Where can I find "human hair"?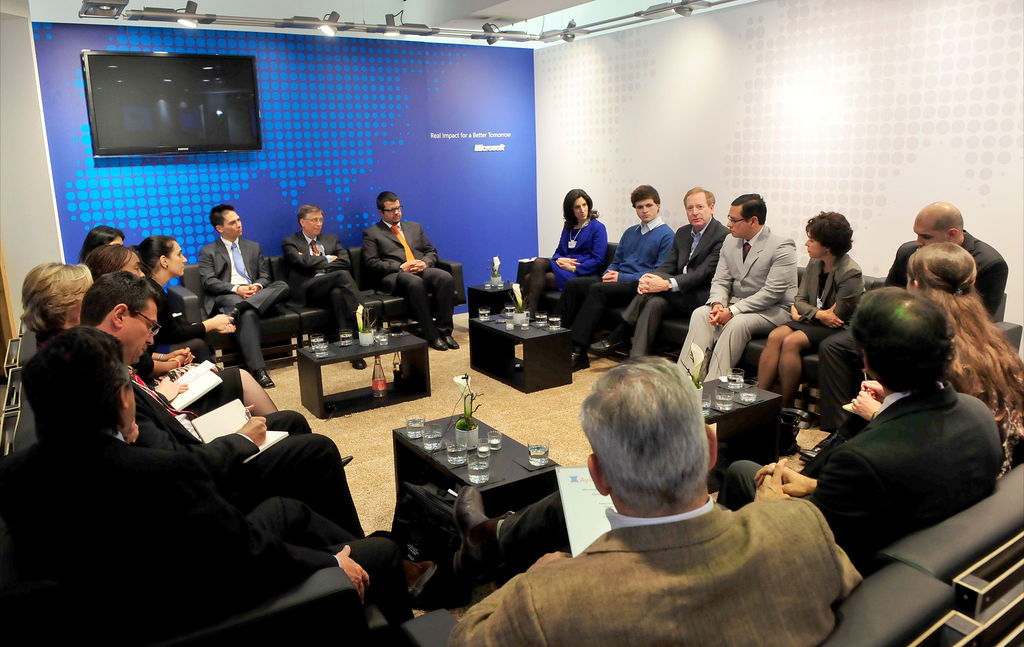
You can find it at bbox=(376, 192, 400, 211).
